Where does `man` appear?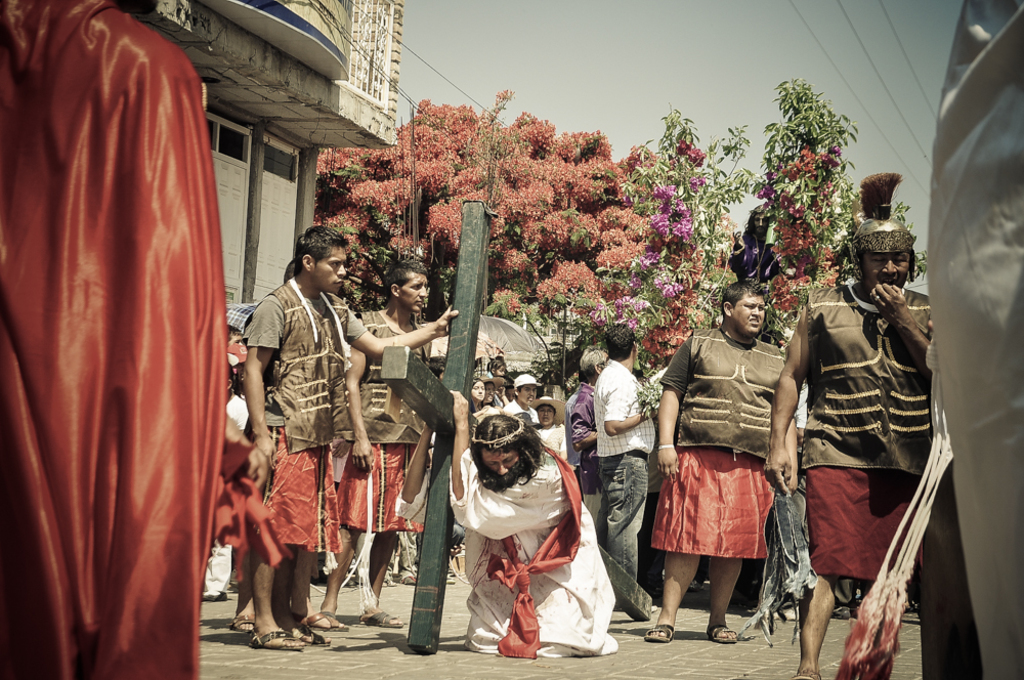
Appears at <region>753, 165, 936, 679</region>.
